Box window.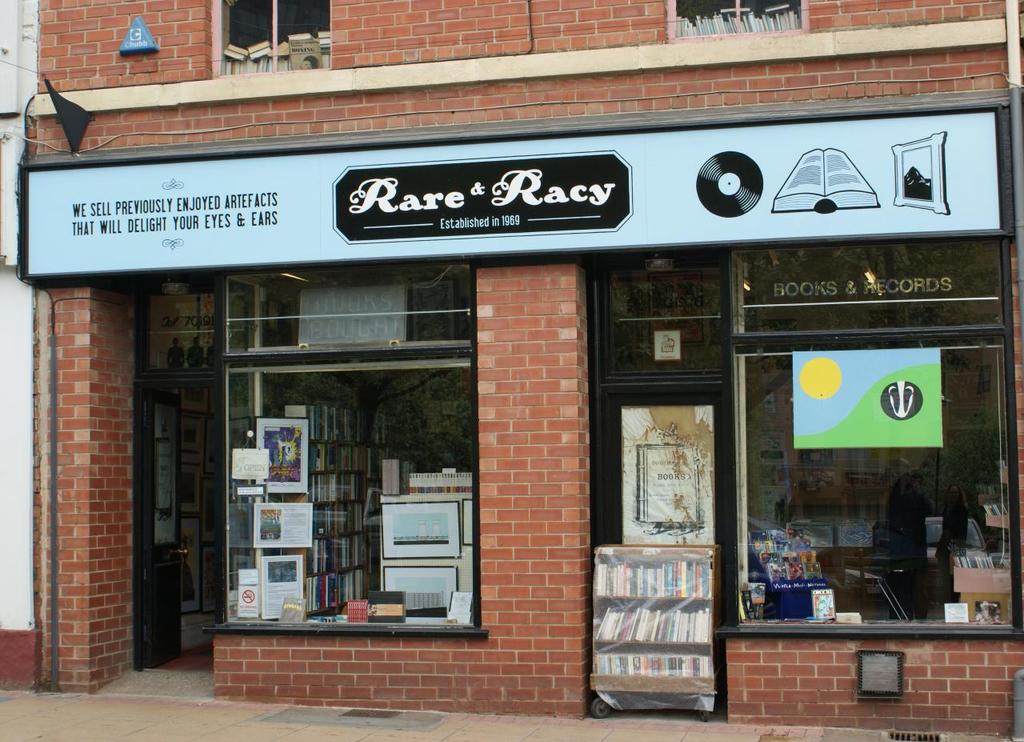
194/266/499/656.
